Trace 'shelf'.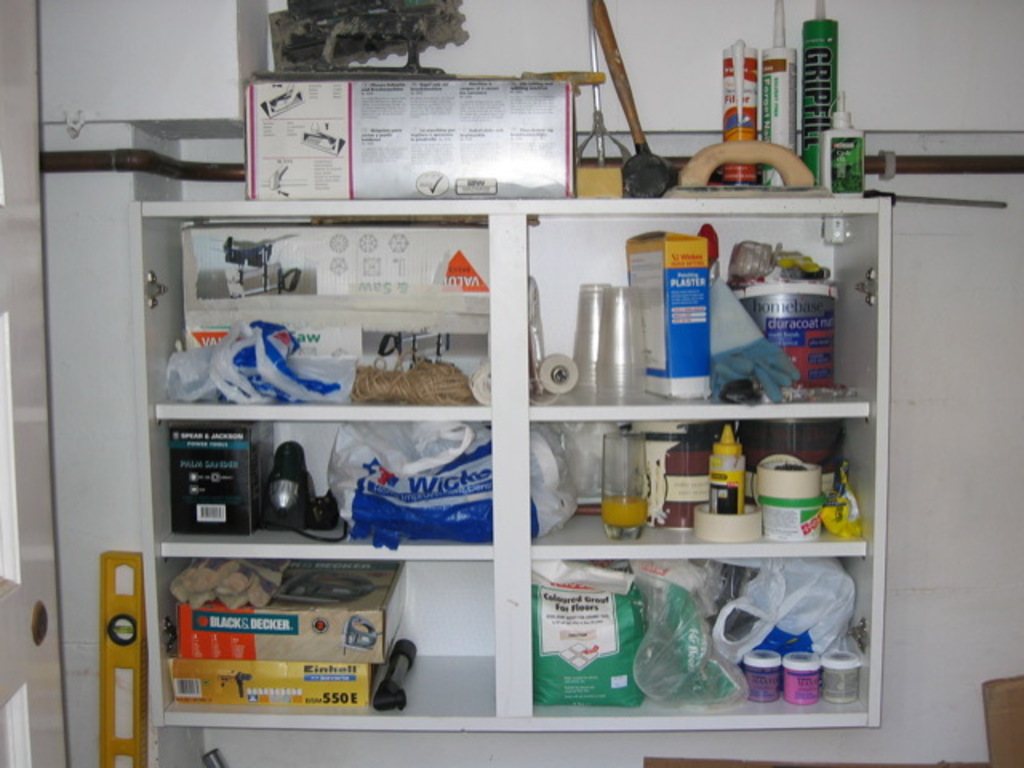
Traced to bbox=(531, 424, 878, 546).
